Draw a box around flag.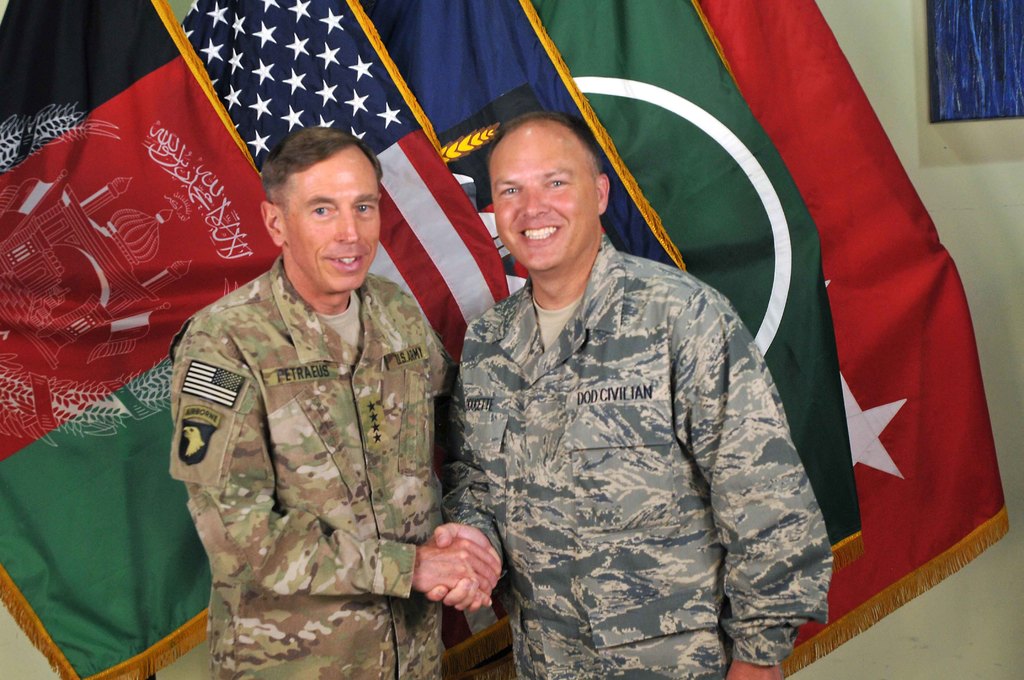
bbox(361, 0, 689, 293).
